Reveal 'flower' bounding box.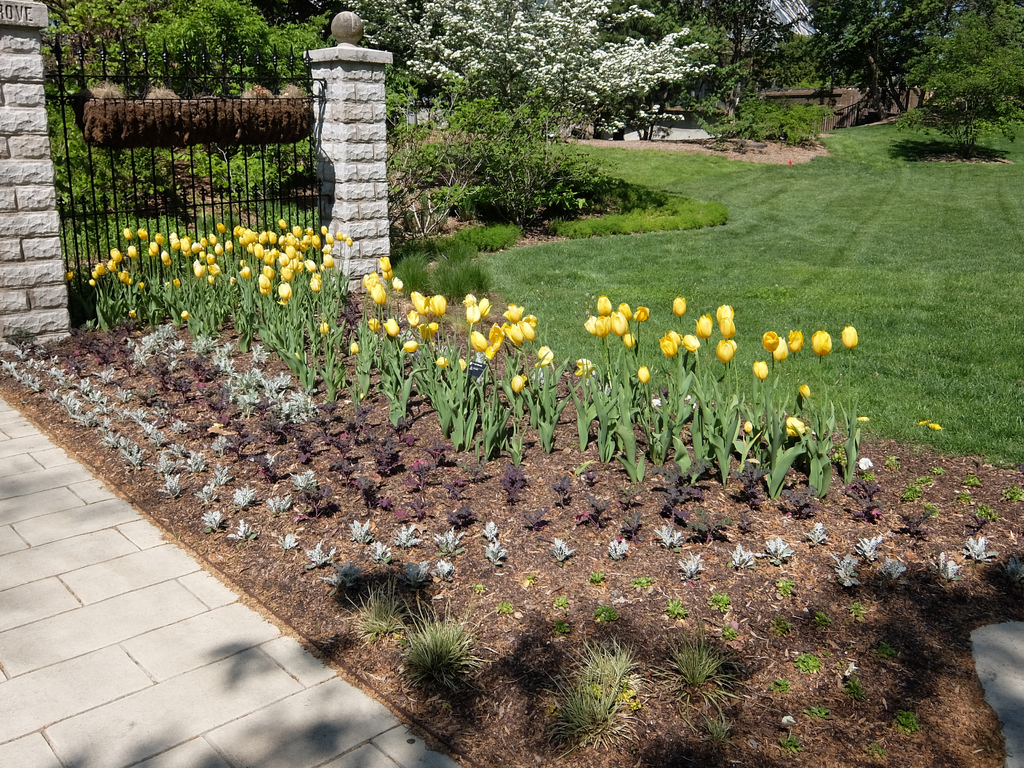
Revealed: (457, 356, 468, 371).
